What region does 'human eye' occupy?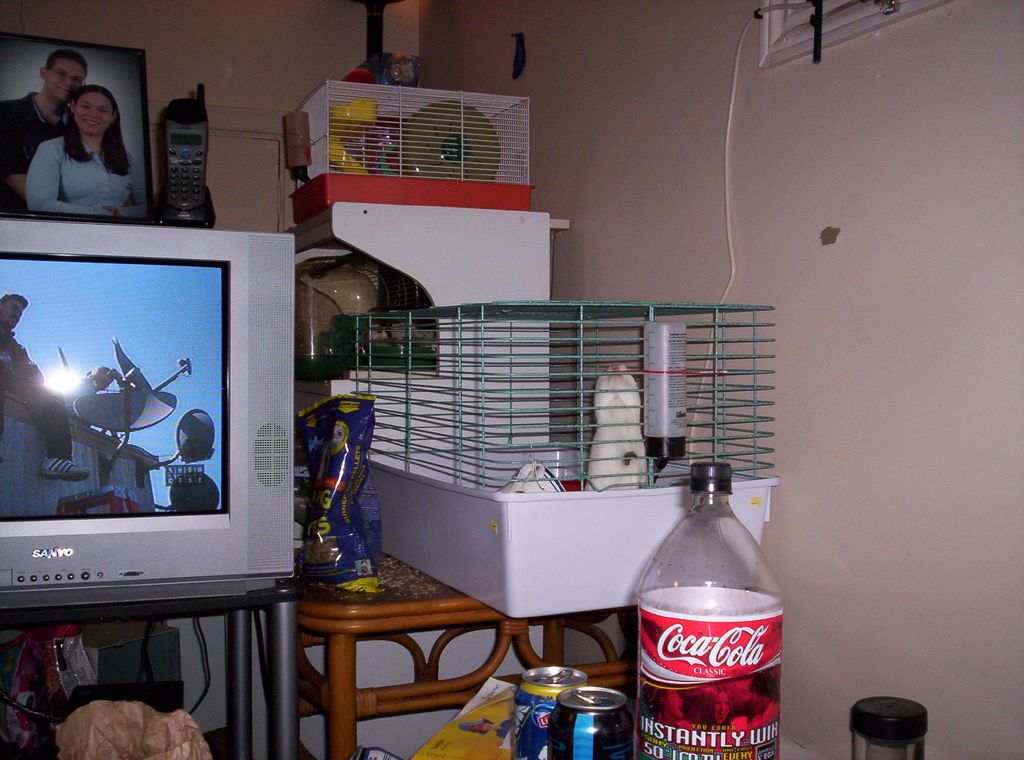
bbox(55, 70, 63, 77).
